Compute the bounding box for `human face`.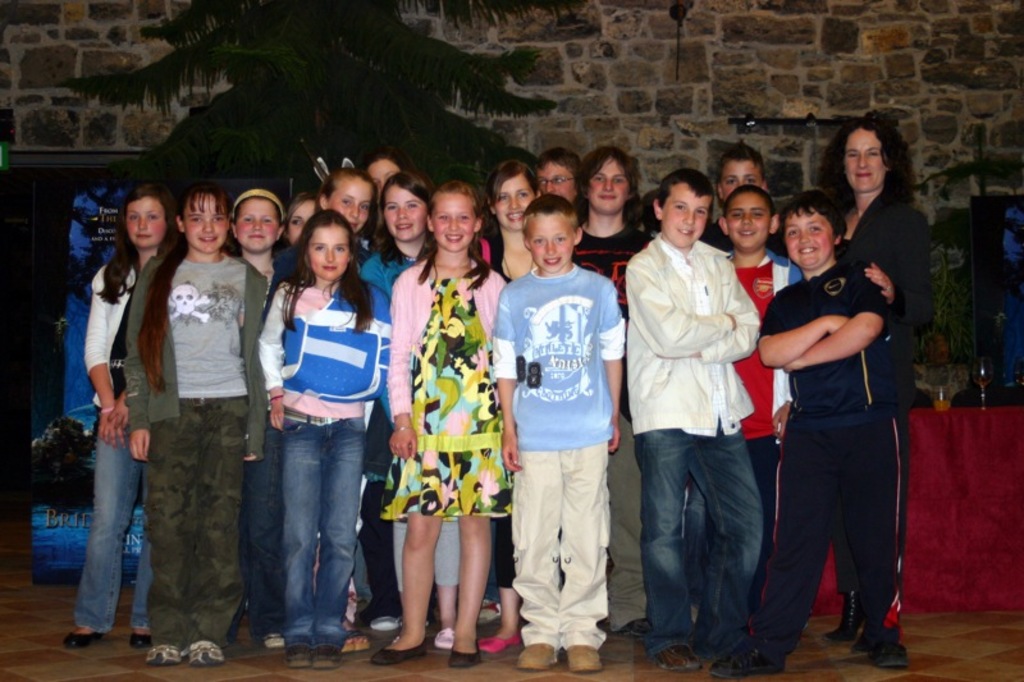
[586,157,630,215].
